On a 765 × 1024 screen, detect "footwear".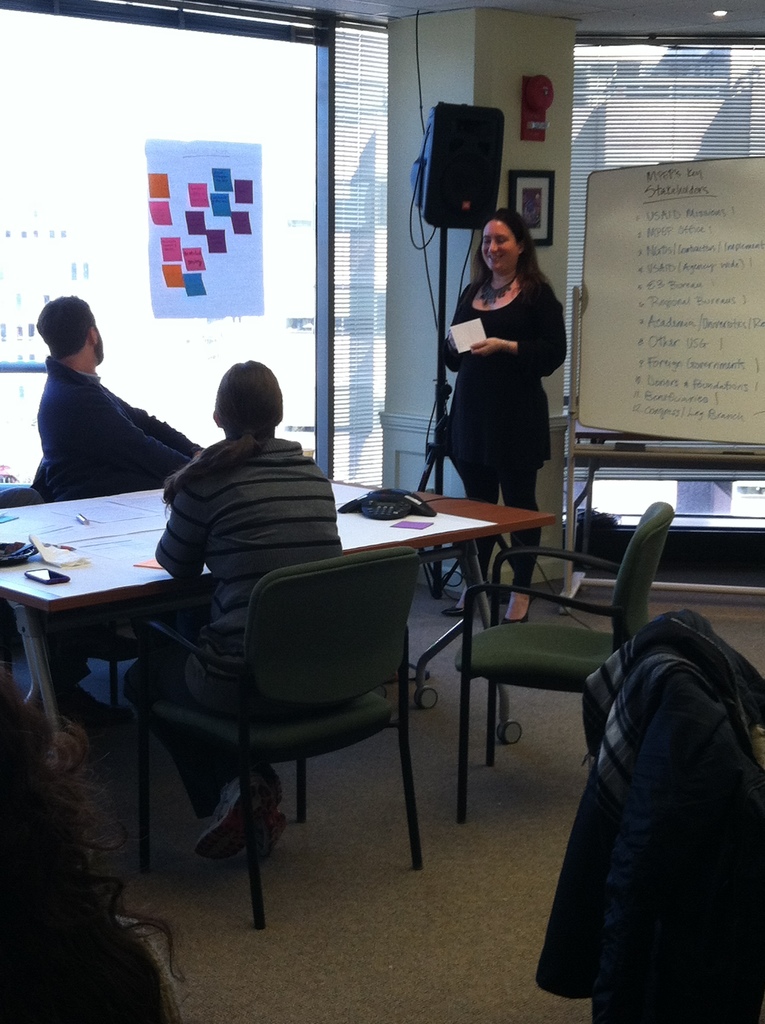
[left=496, top=588, right=535, bottom=620].
